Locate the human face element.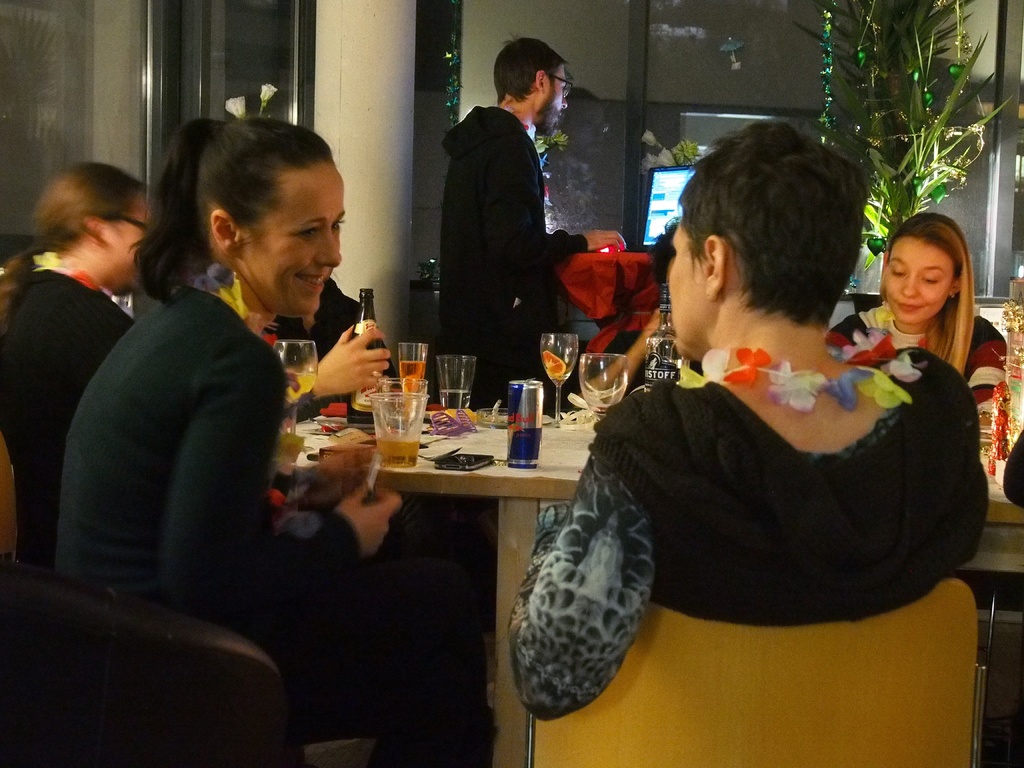
Element bbox: detection(670, 221, 707, 359).
